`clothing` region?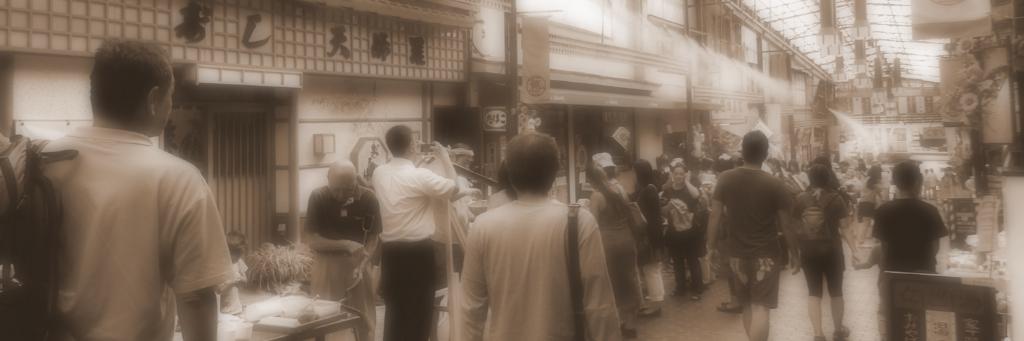
crop(383, 162, 454, 236)
